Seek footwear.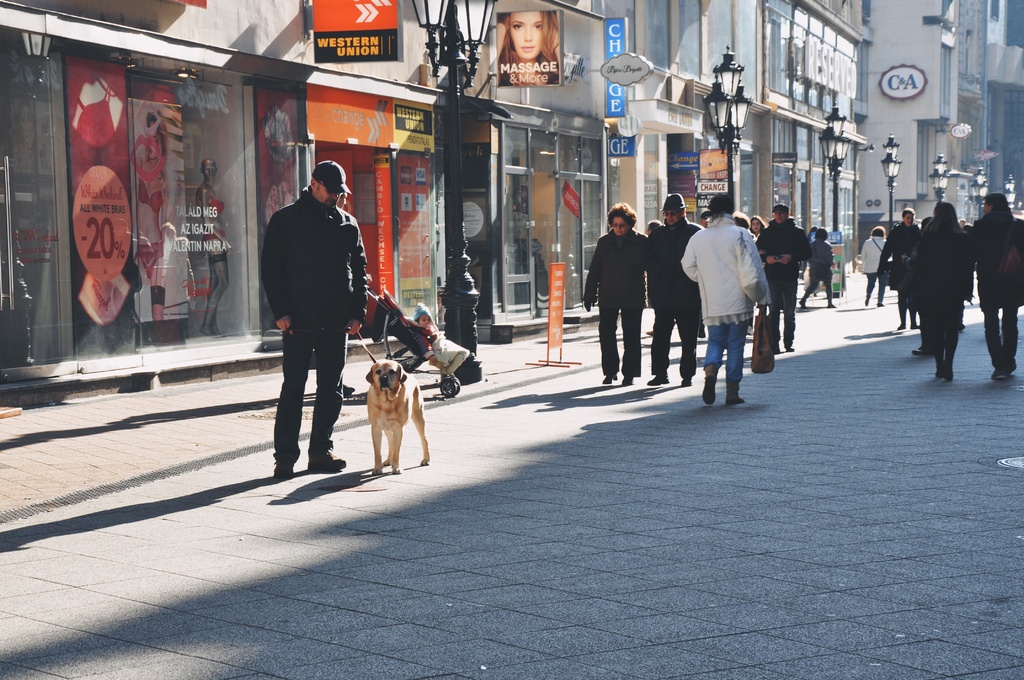
(left=680, top=375, right=694, bottom=388).
